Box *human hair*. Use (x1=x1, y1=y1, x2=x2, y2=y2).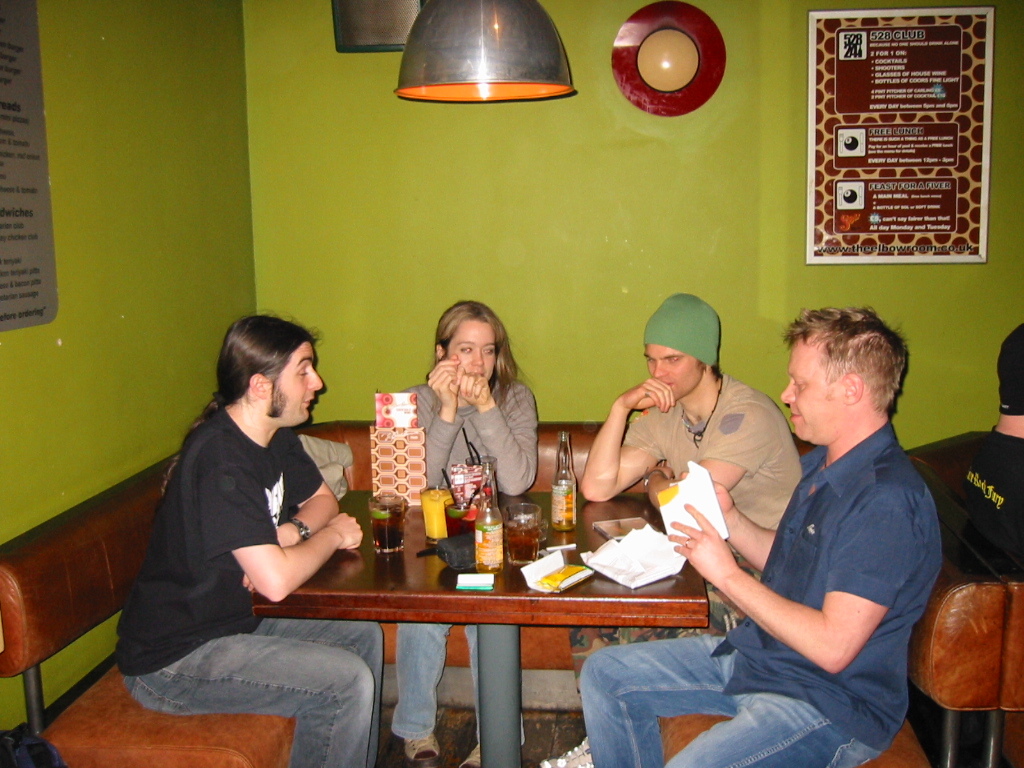
(x1=203, y1=317, x2=316, y2=437).
